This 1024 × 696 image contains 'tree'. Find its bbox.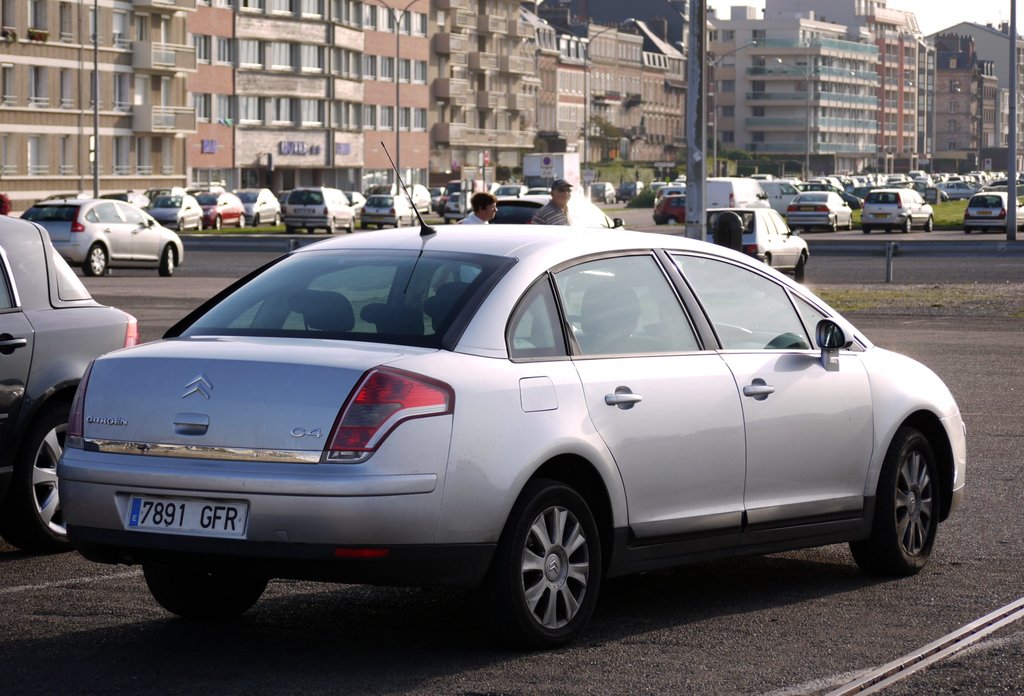
x1=728 y1=145 x2=753 y2=169.
